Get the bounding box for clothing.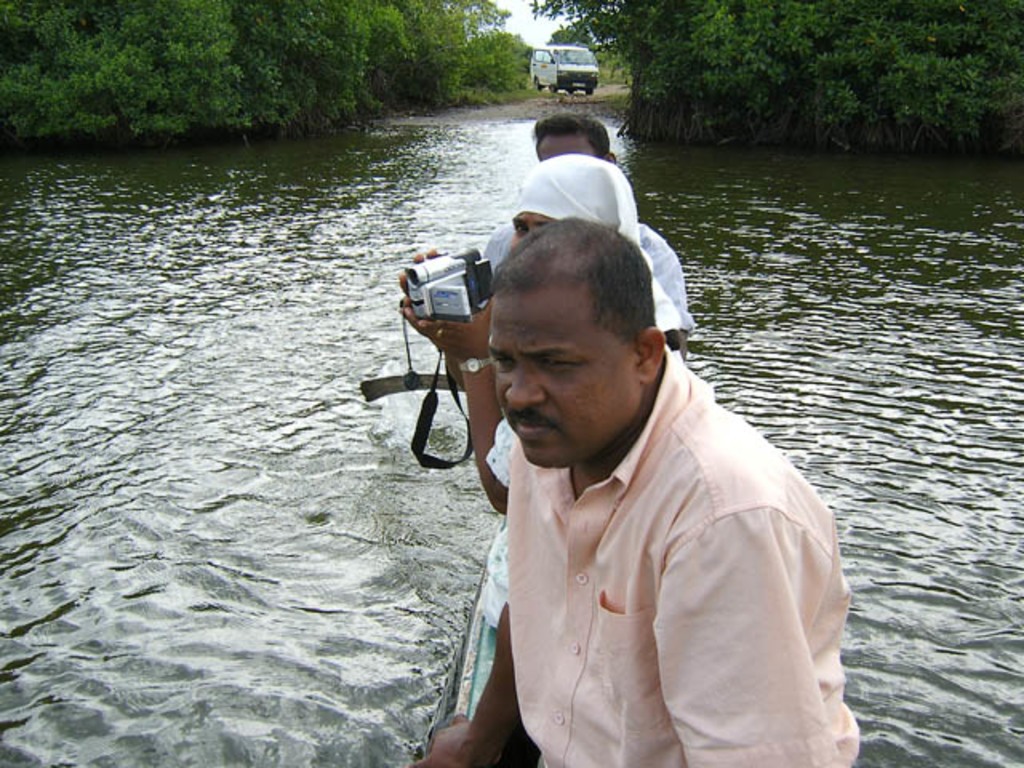
442 341 858 757.
